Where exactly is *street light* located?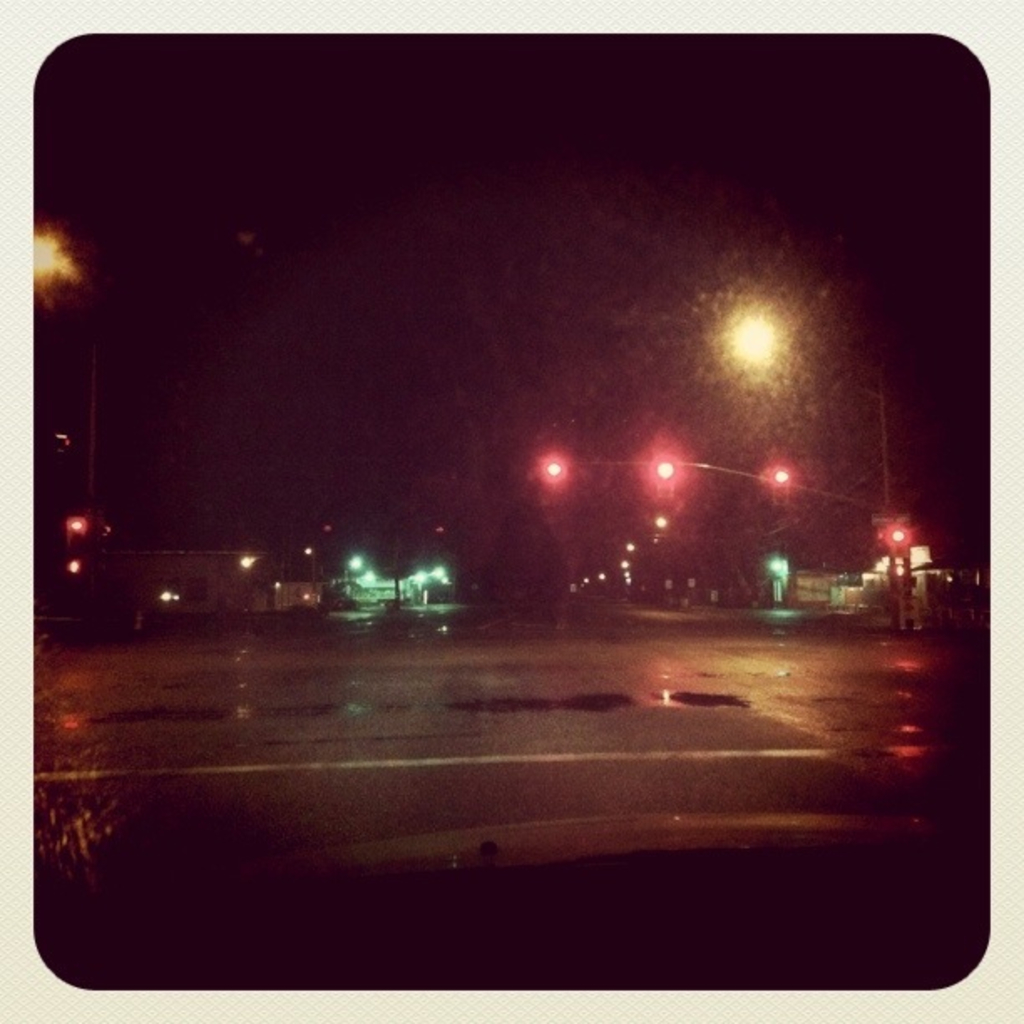
Its bounding box is rect(723, 306, 899, 519).
